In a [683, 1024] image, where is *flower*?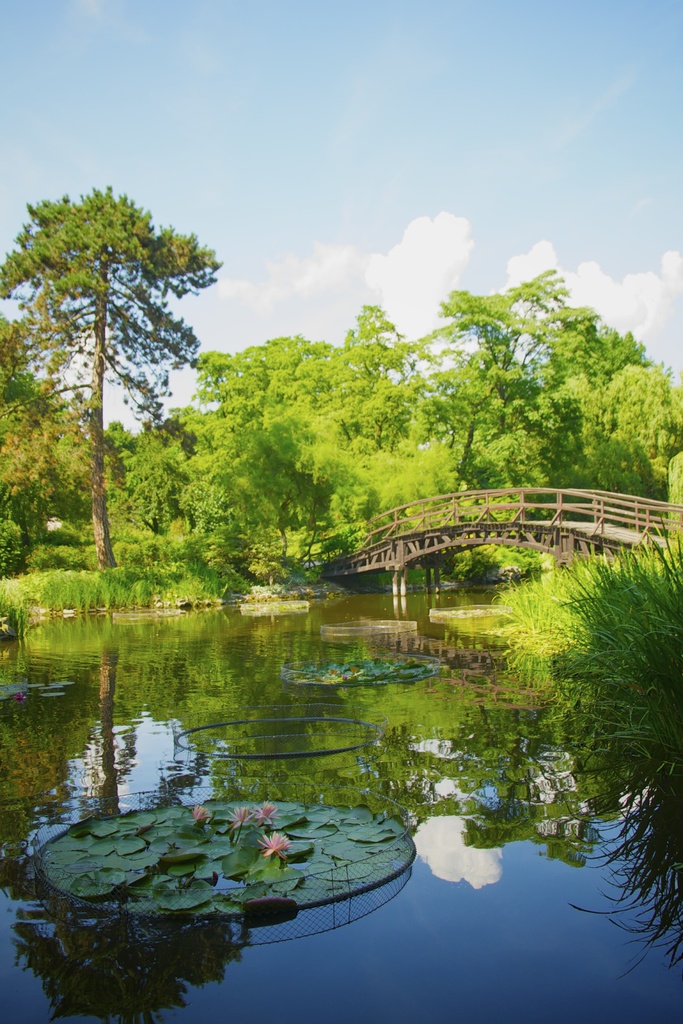
{"x1": 261, "y1": 830, "x2": 294, "y2": 863}.
